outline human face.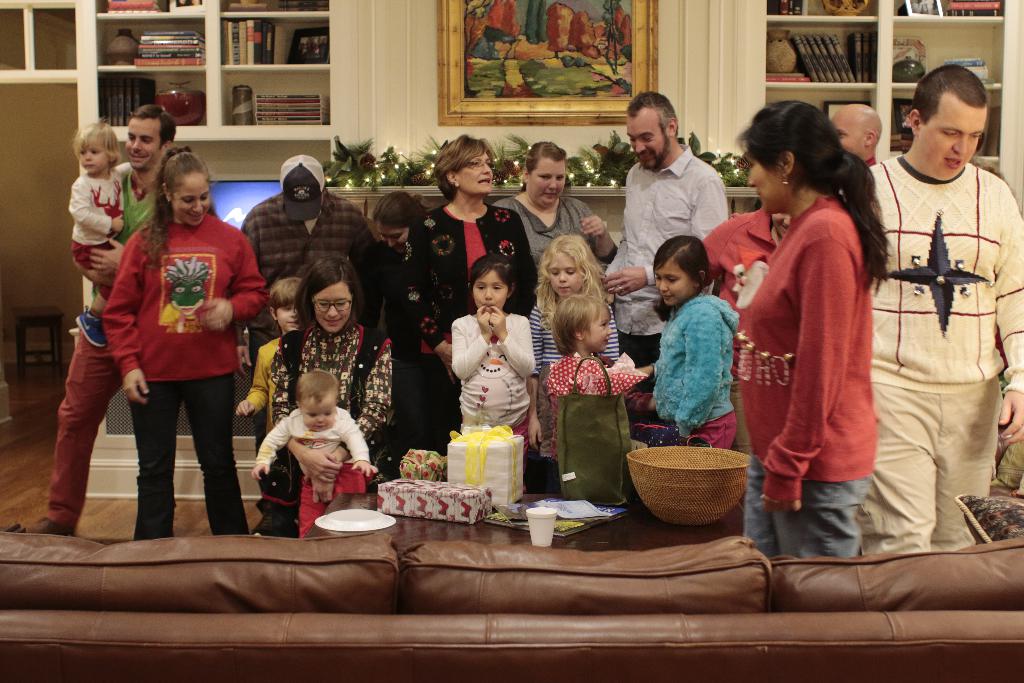
Outline: region(527, 158, 573, 208).
